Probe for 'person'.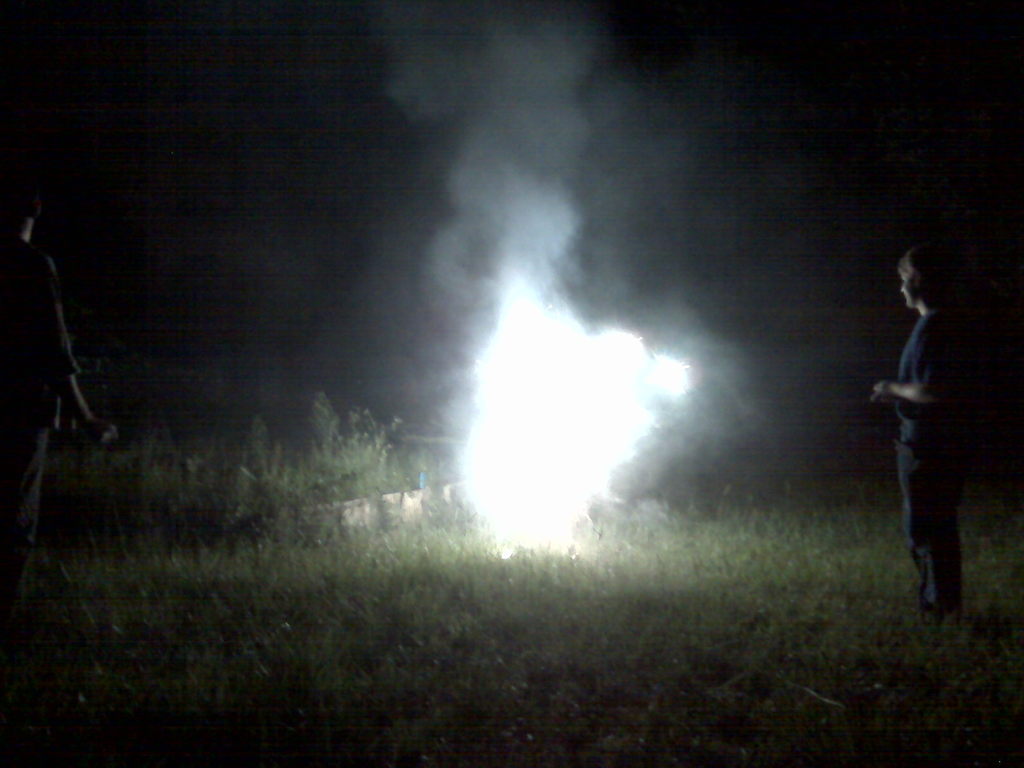
Probe result: BBox(872, 222, 1005, 630).
